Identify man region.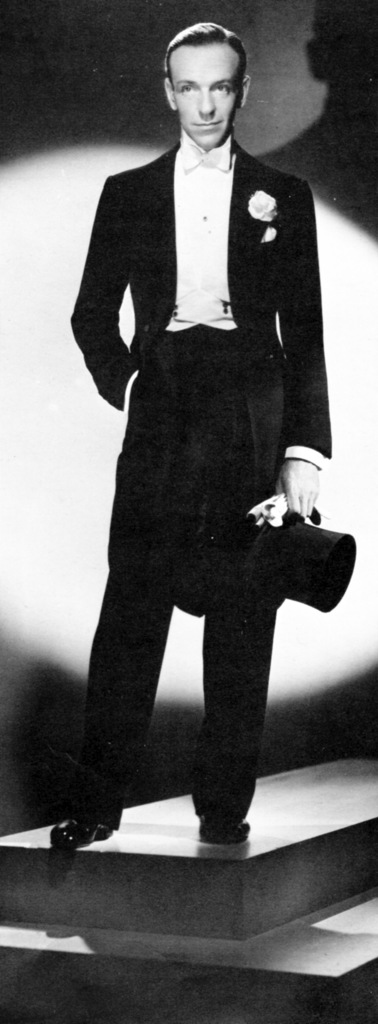
Region: bbox=[43, 22, 327, 854].
